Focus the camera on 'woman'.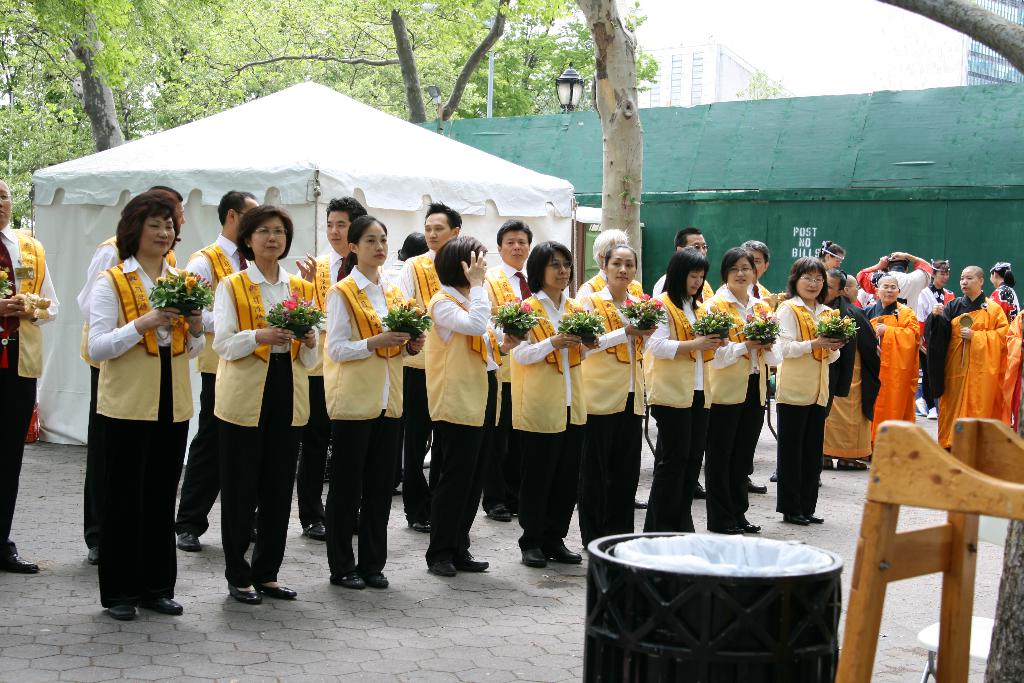
Focus region: [640, 243, 729, 534].
